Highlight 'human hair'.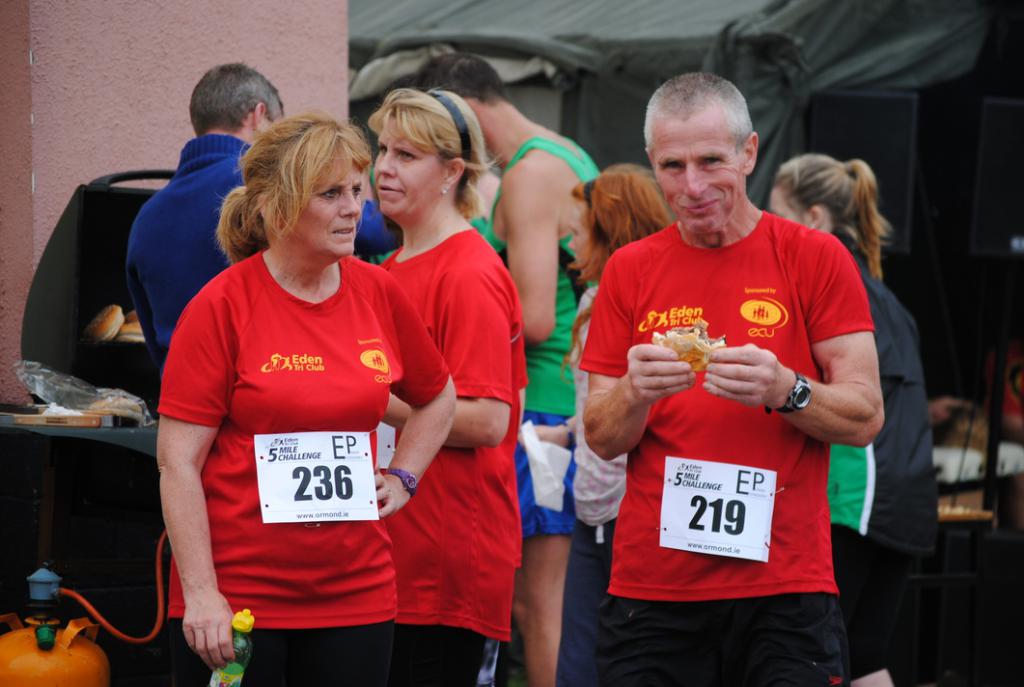
Highlighted region: locate(414, 51, 511, 104).
